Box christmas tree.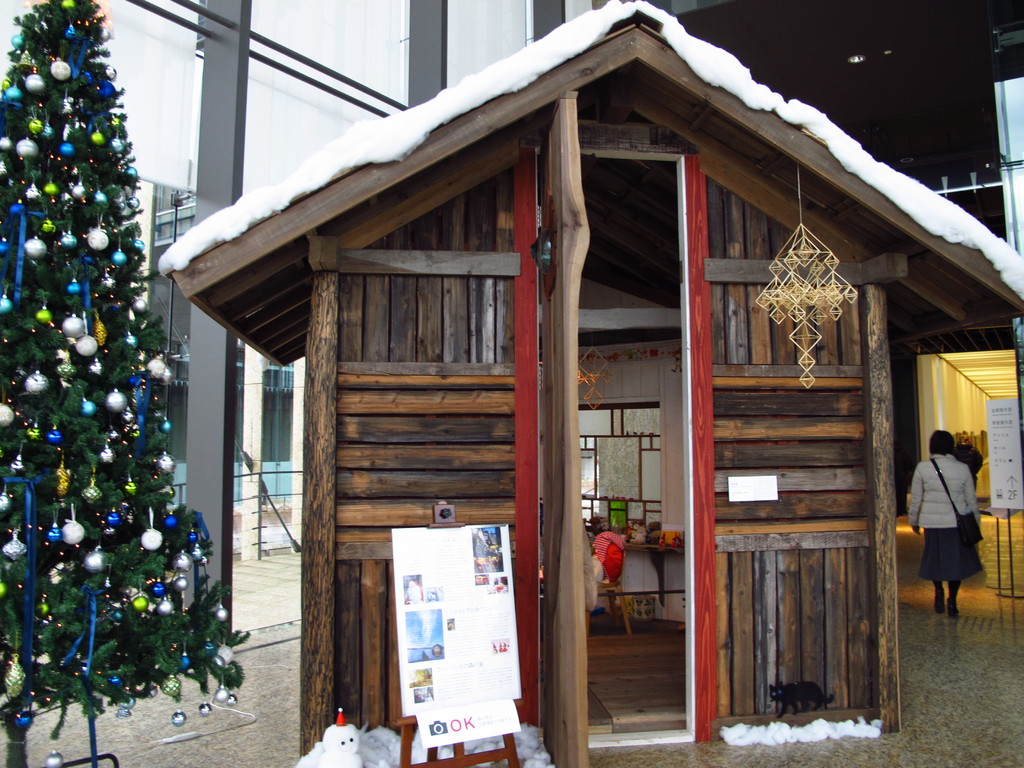
Rect(0, 0, 246, 767).
